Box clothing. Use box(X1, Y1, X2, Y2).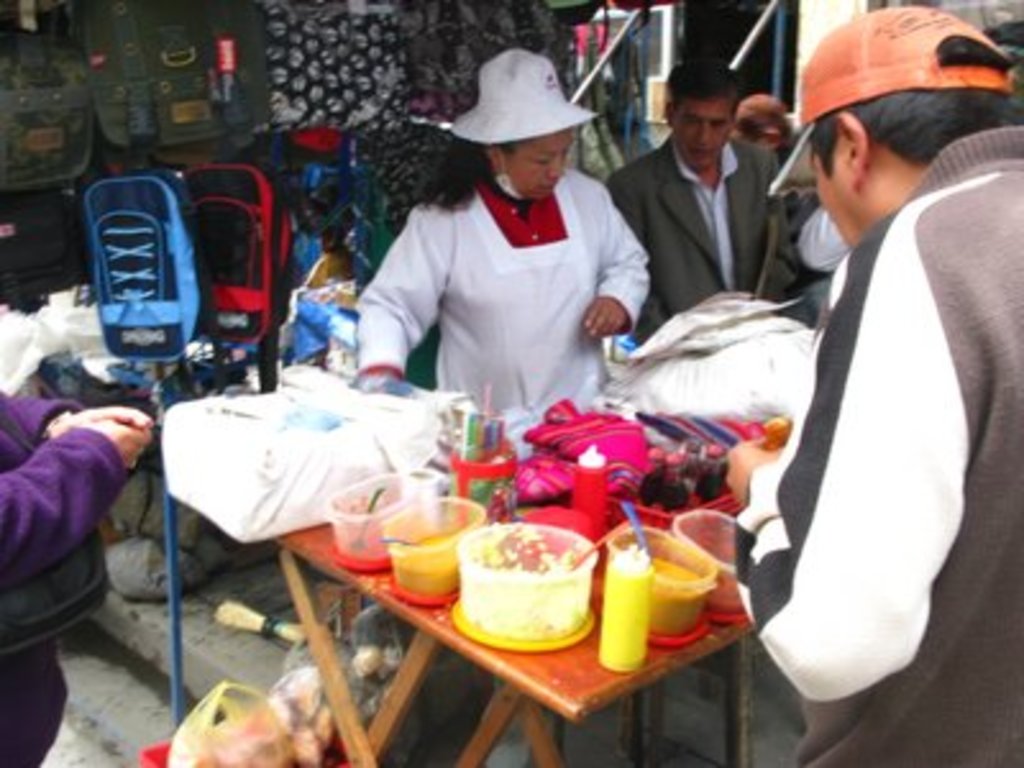
box(604, 141, 799, 348).
